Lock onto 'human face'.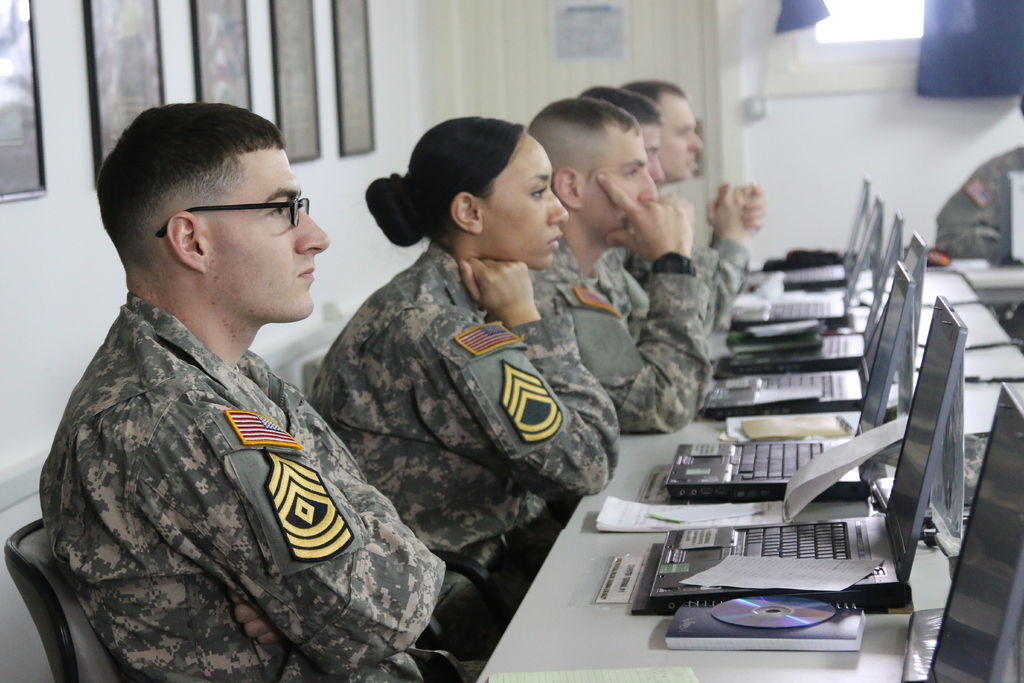
Locked: x1=582, y1=132, x2=656, y2=236.
